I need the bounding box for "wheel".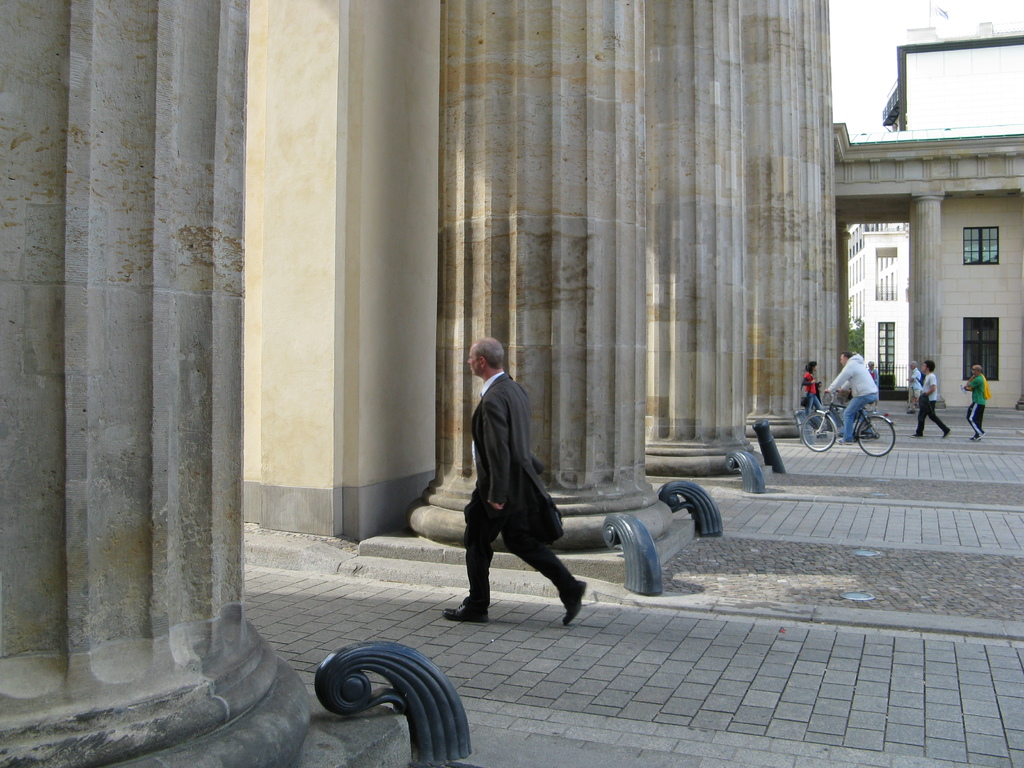
Here it is: l=801, t=414, r=842, b=454.
